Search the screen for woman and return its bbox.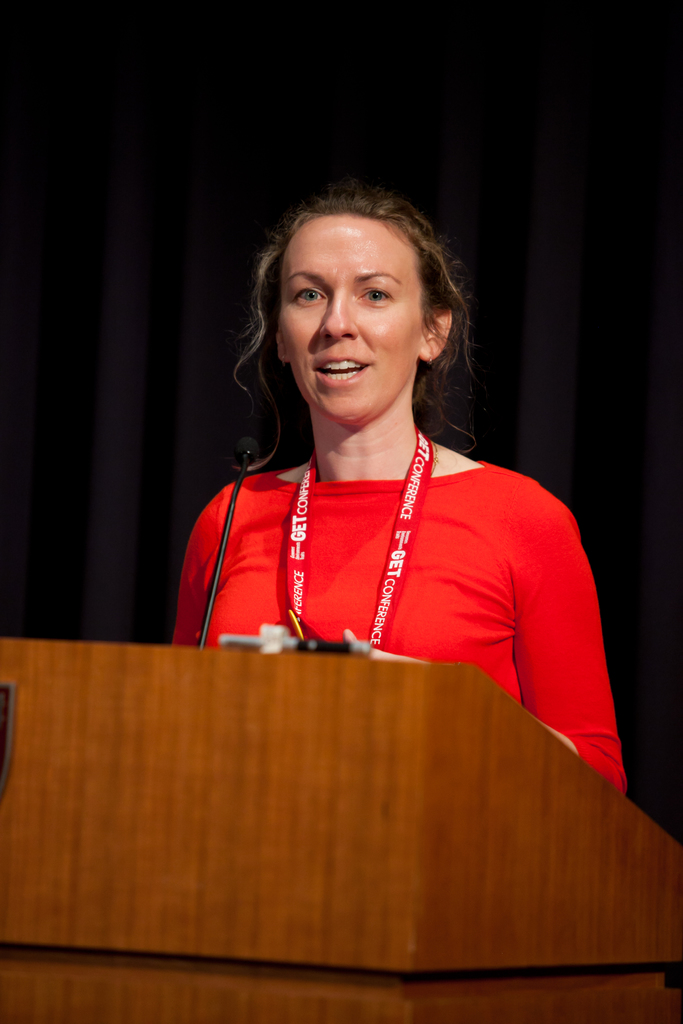
Found: bbox=[177, 170, 616, 790].
